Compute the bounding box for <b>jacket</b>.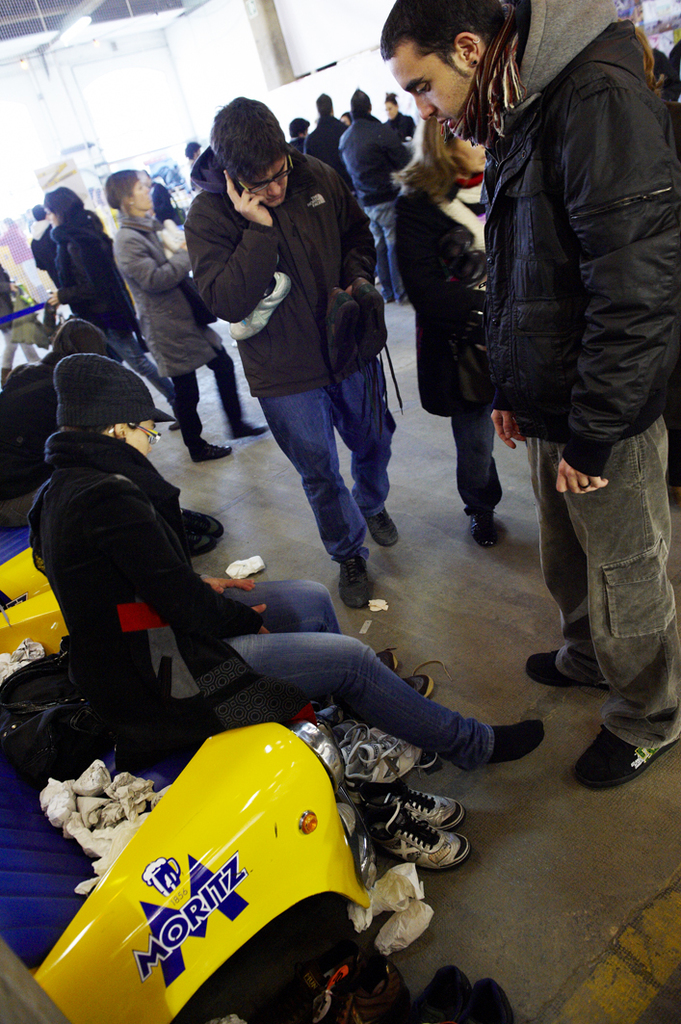
Rect(329, 118, 410, 210).
